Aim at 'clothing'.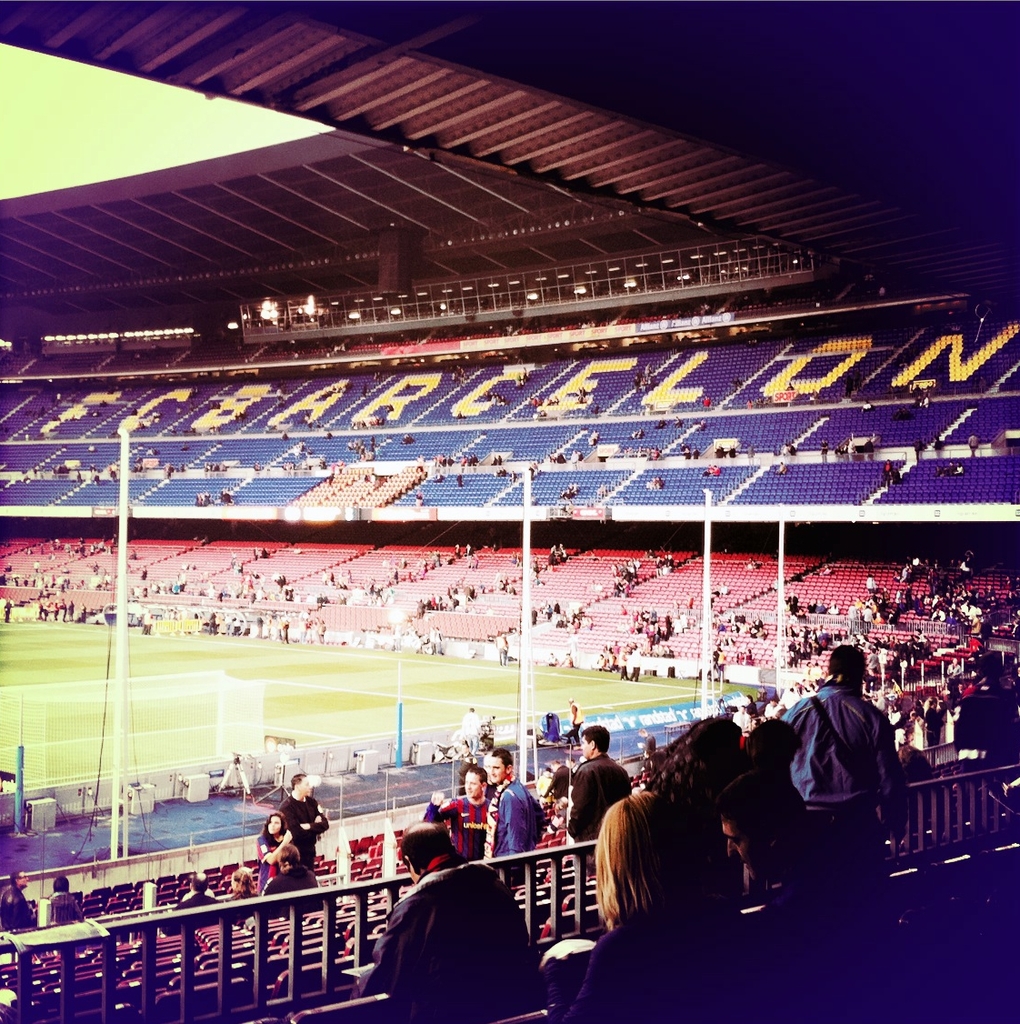
Aimed at l=480, t=783, r=501, b=802.
